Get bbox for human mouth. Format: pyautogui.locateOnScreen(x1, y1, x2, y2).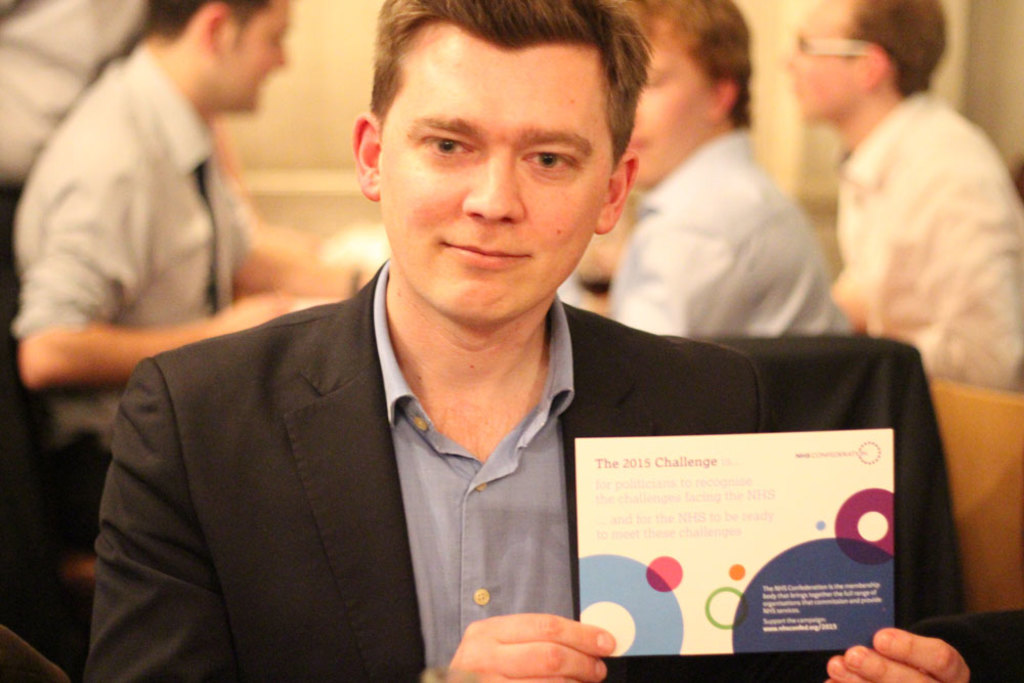
pyautogui.locateOnScreen(444, 244, 526, 263).
